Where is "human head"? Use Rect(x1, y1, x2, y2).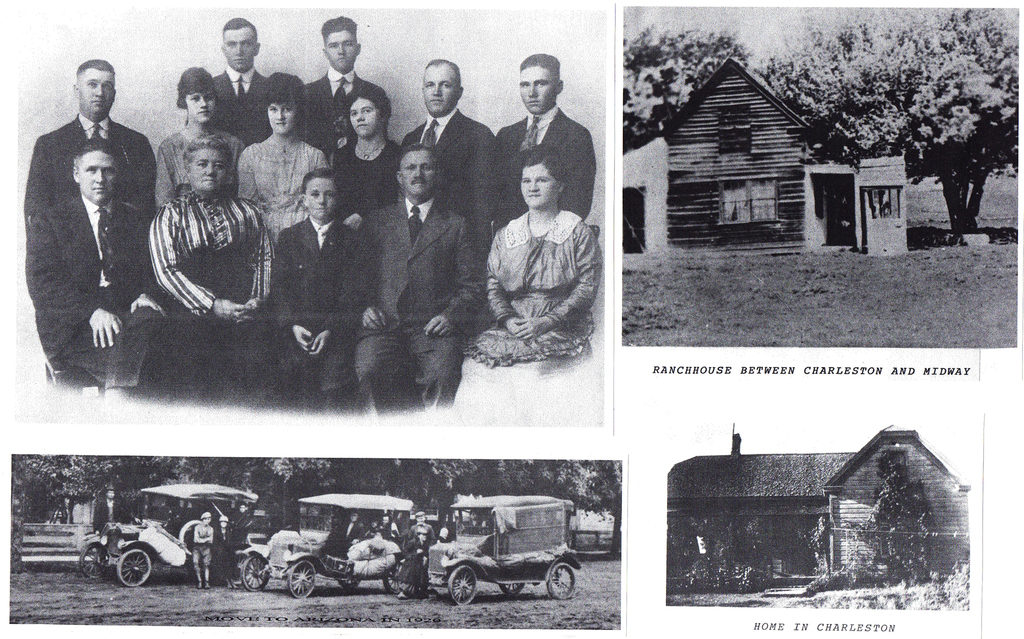
Rect(518, 153, 567, 207).
